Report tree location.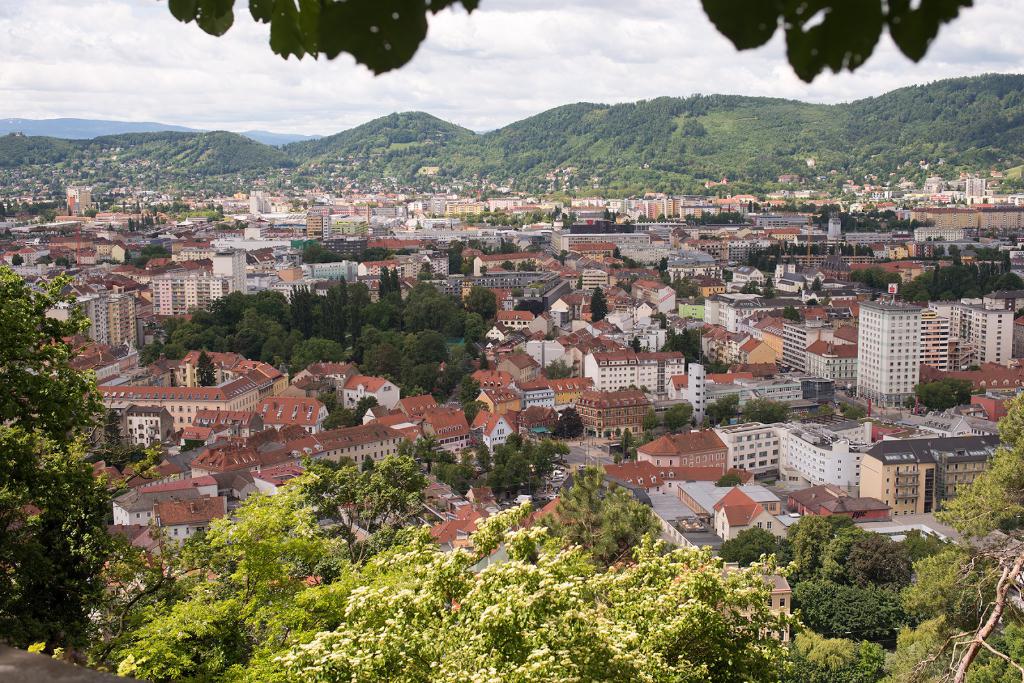
Report: 938/241/948/259.
